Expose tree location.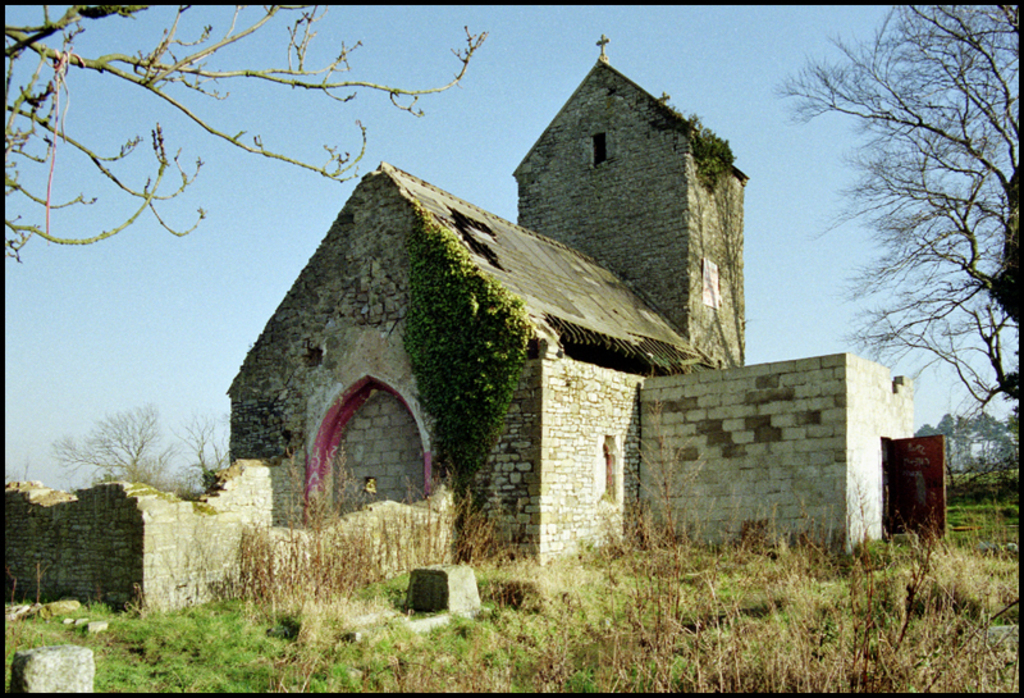
Exposed at left=794, top=18, right=1001, bottom=480.
